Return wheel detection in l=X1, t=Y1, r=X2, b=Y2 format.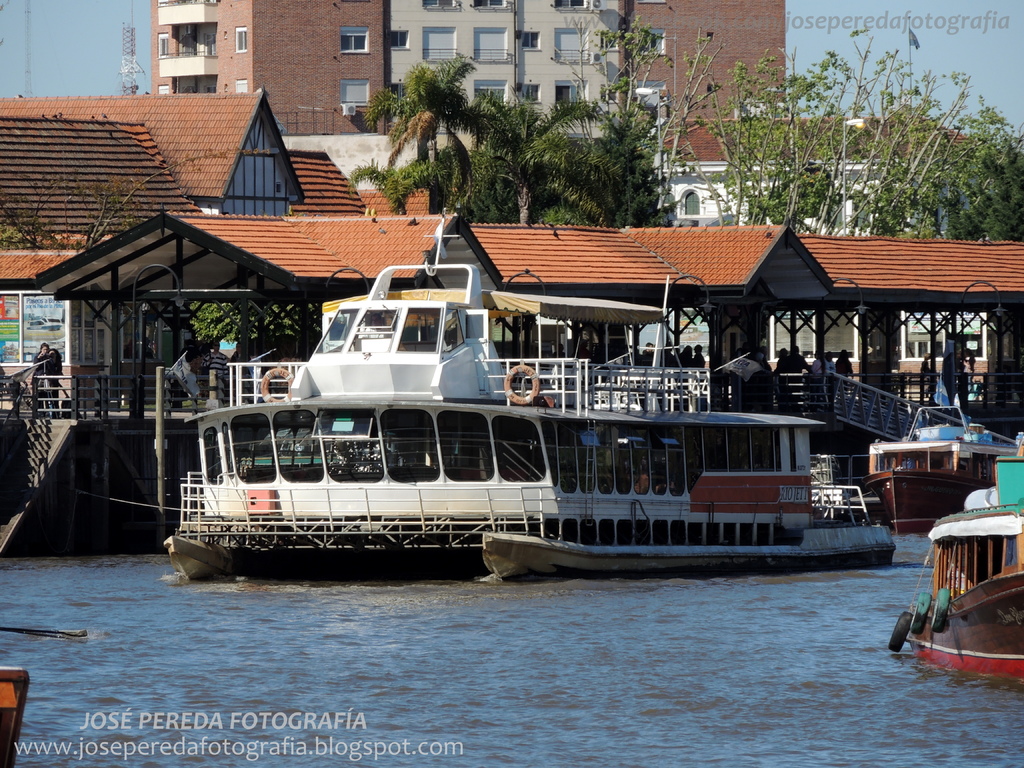
l=890, t=611, r=913, b=651.
